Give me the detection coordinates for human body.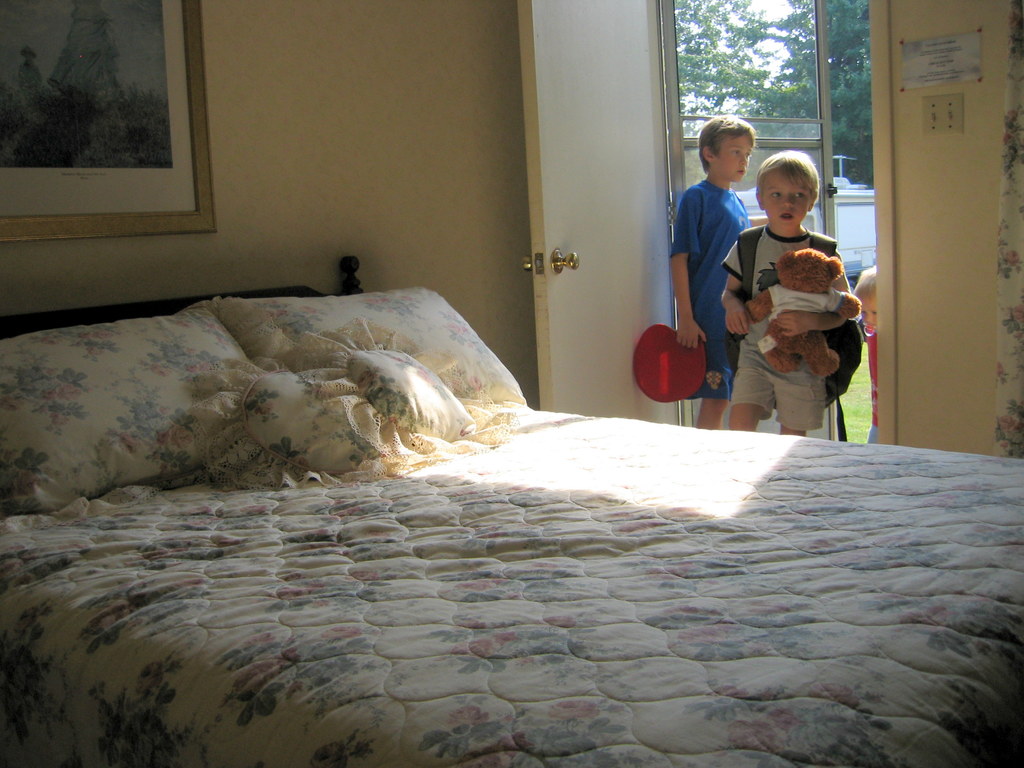
(x1=721, y1=228, x2=852, y2=433).
